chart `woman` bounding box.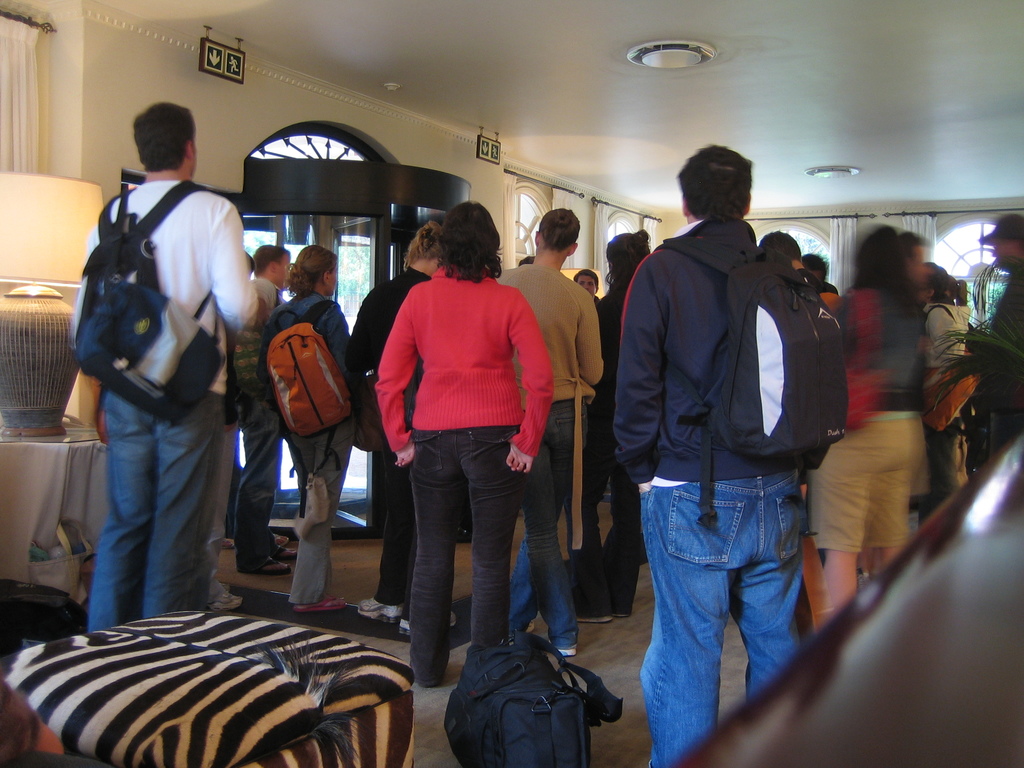
Charted: detection(358, 206, 573, 712).
